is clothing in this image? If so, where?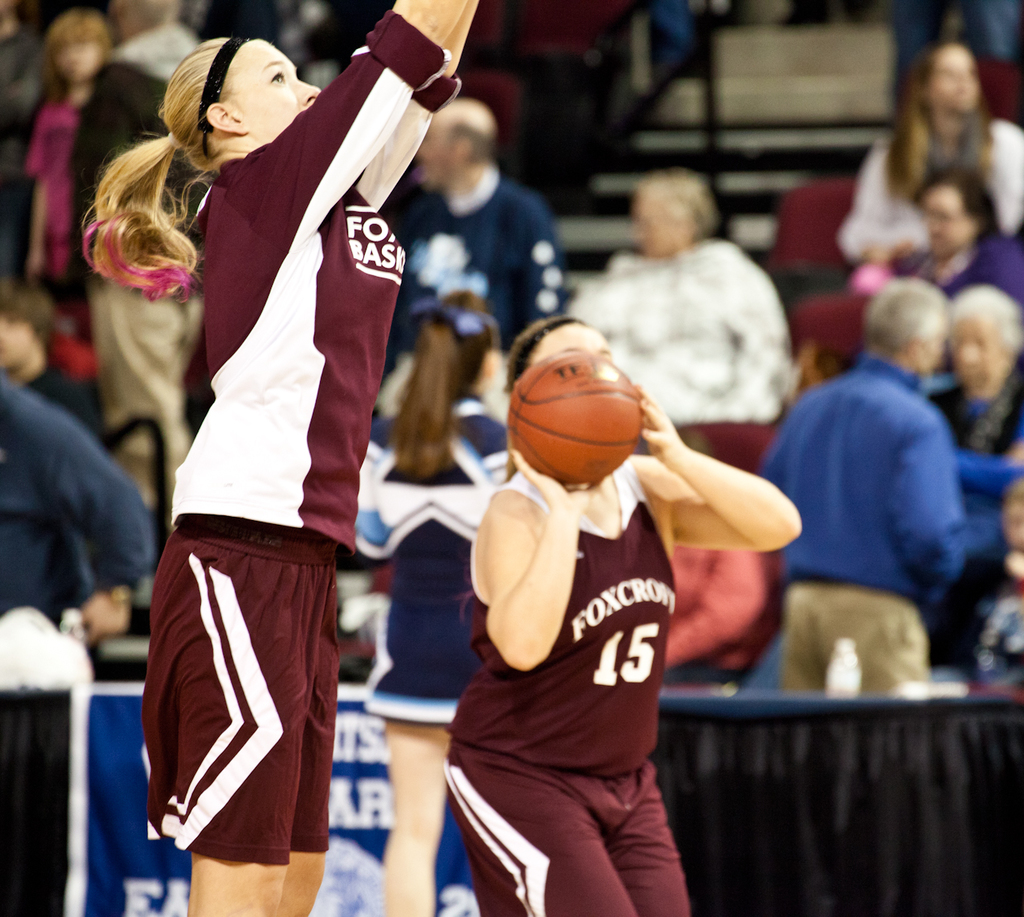
Yes, at select_region(923, 552, 1023, 687).
